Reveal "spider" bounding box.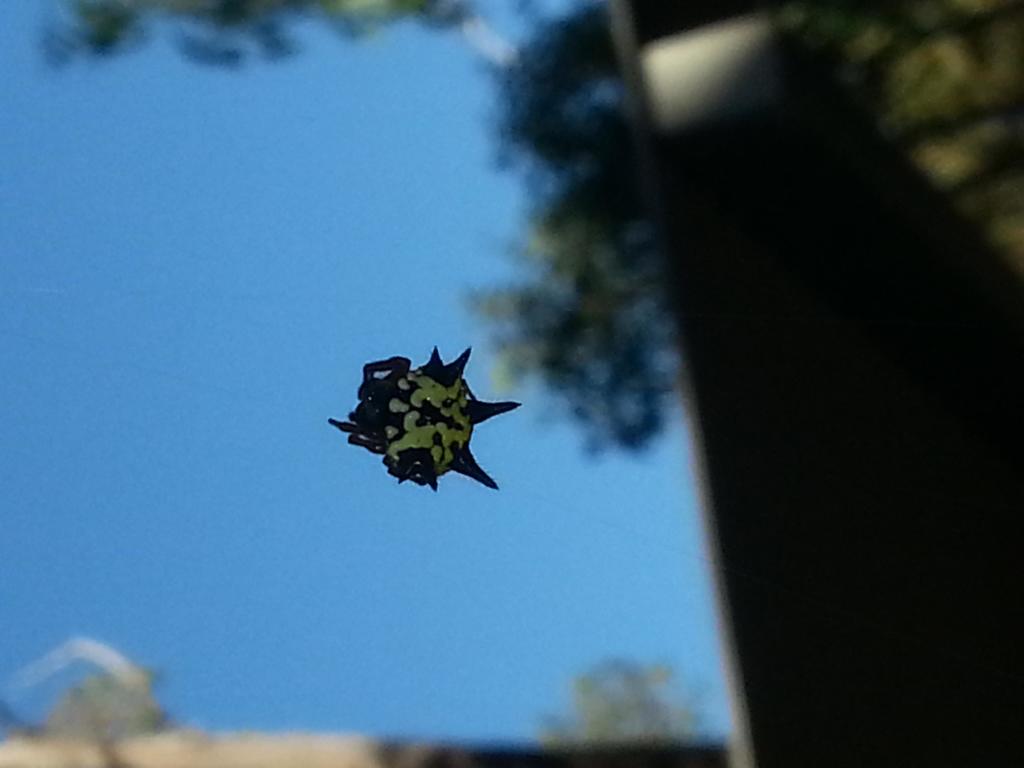
Revealed: box(332, 341, 529, 488).
